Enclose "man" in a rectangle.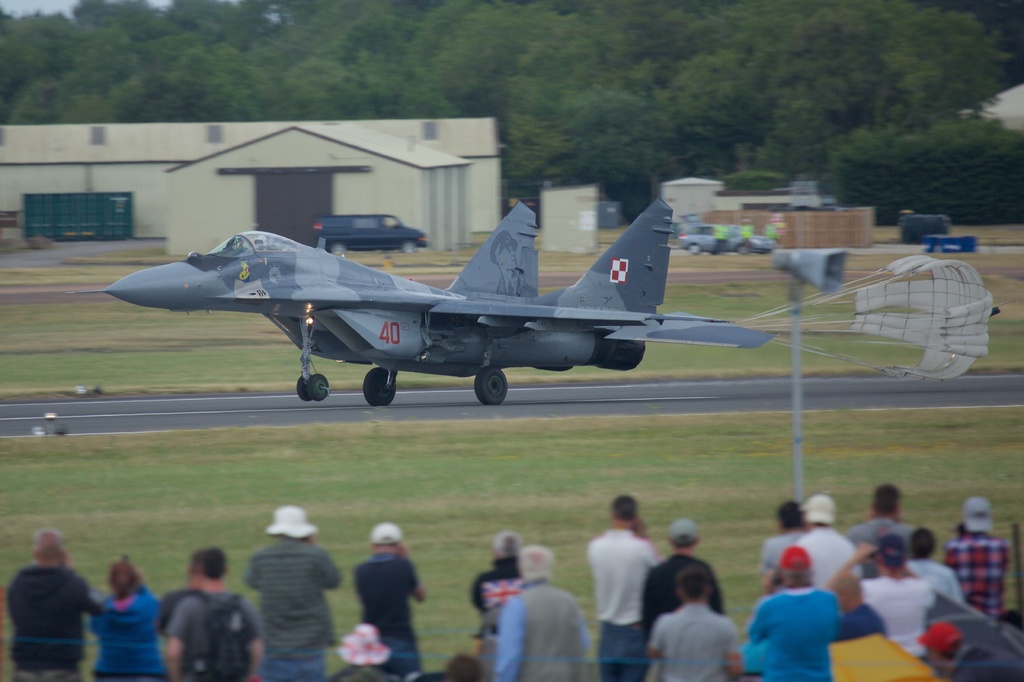
region(792, 490, 863, 598).
